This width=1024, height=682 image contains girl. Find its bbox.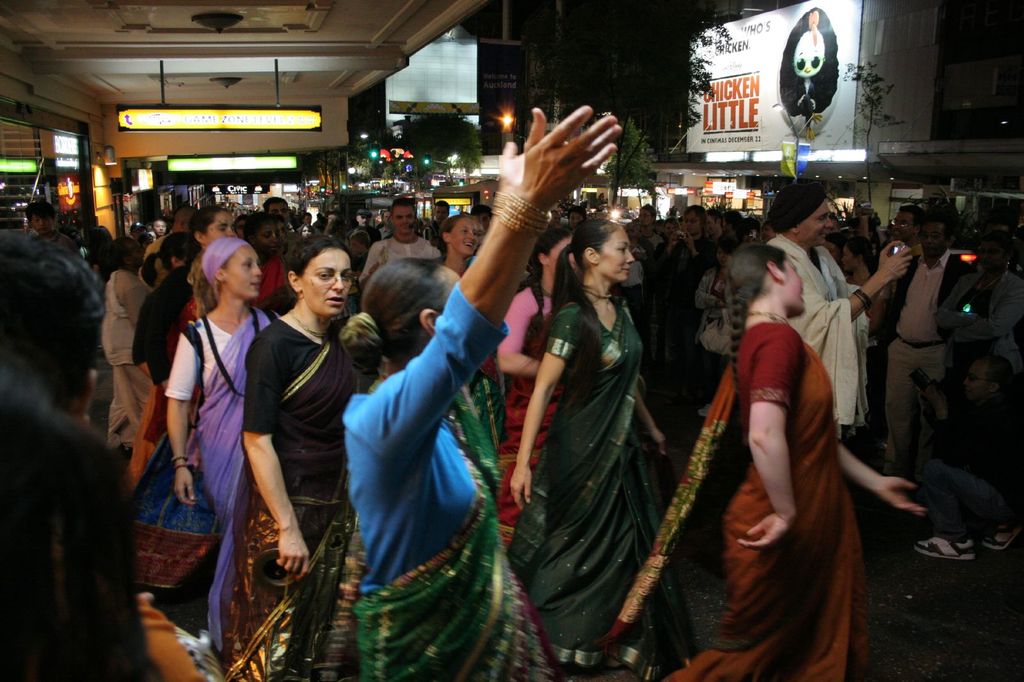
rect(601, 245, 920, 681).
